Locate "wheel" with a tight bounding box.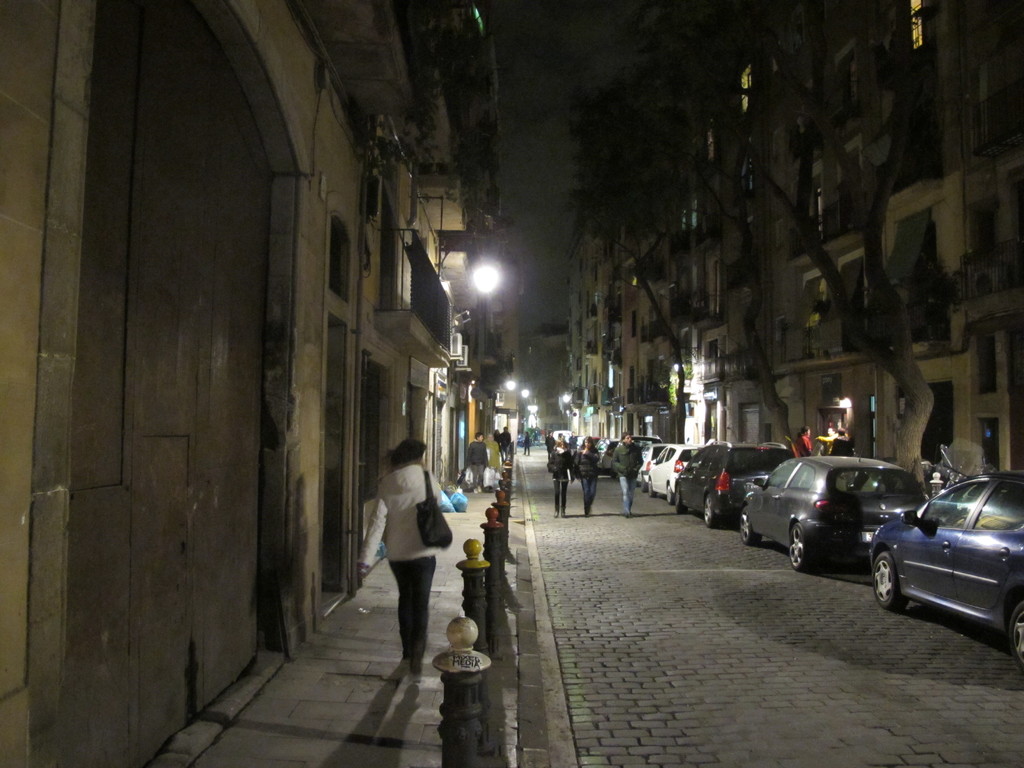
[left=700, top=492, right=718, bottom=527].
